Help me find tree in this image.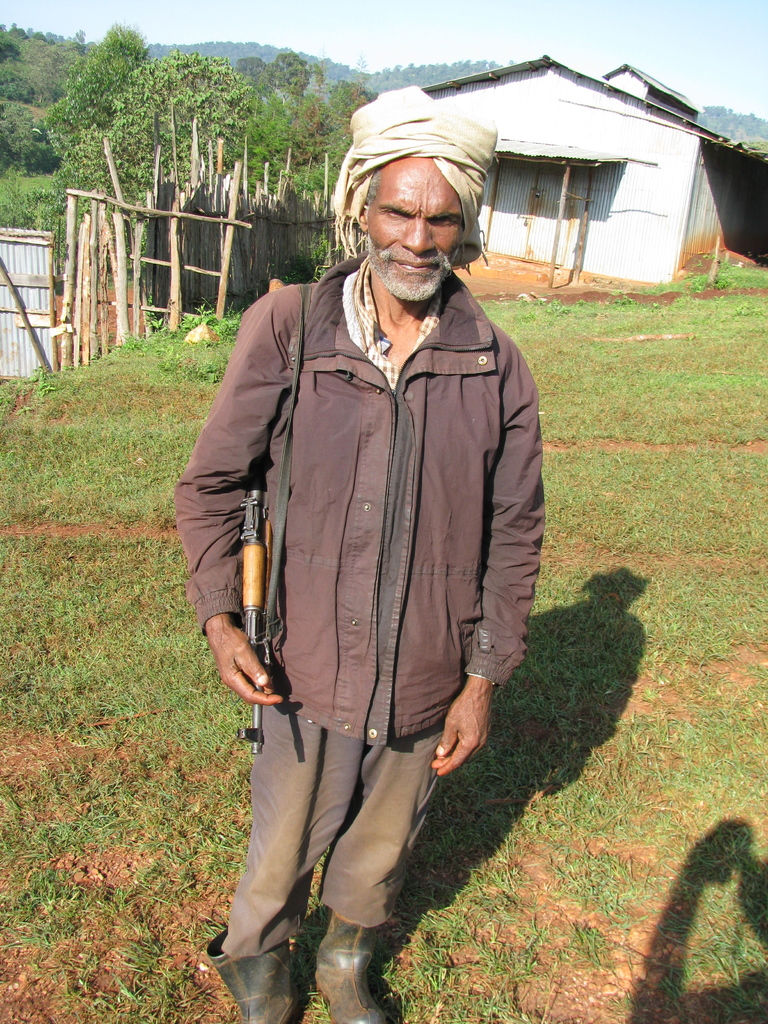
Found it: left=40, top=26, right=167, bottom=200.
